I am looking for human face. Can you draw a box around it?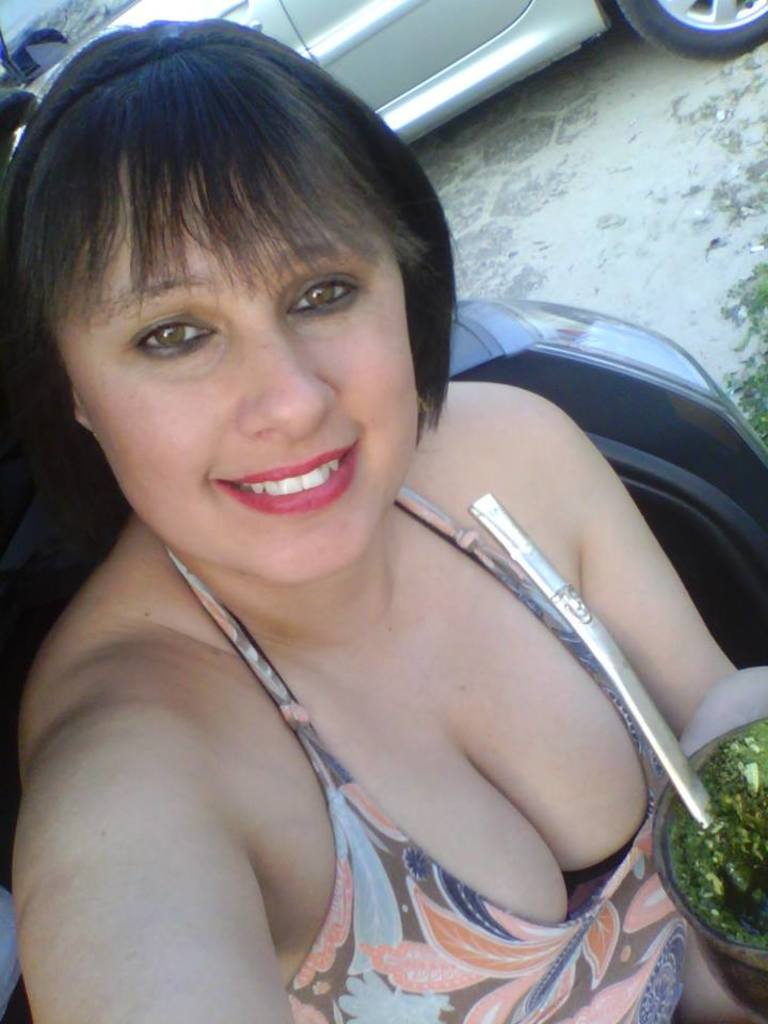
Sure, the bounding box is l=61, t=206, r=416, b=583.
